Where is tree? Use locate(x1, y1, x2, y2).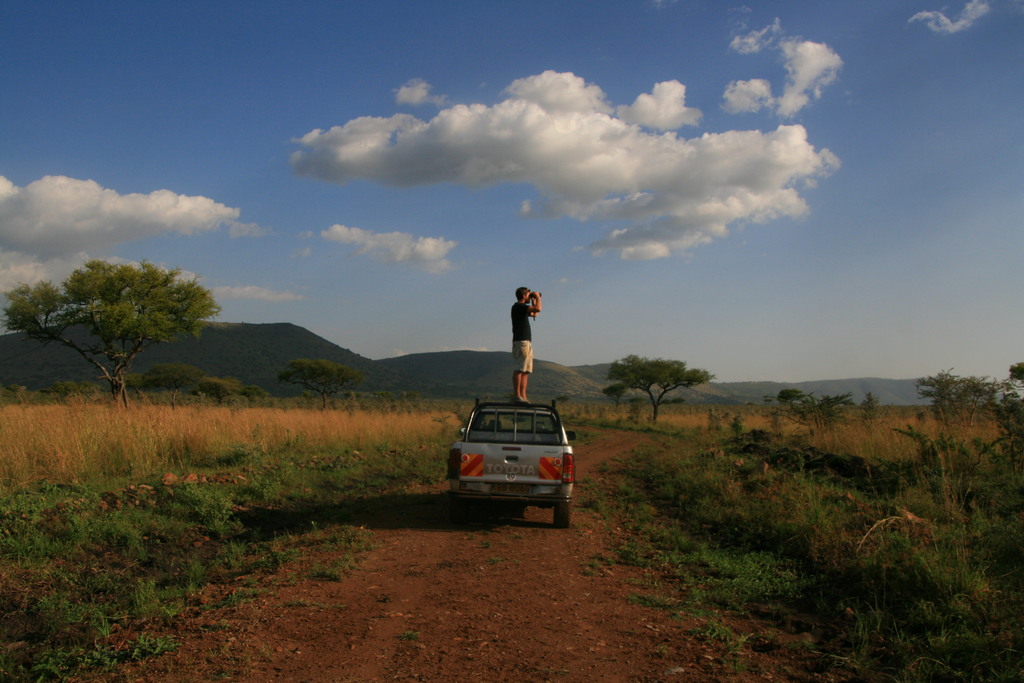
locate(598, 352, 716, 415).
